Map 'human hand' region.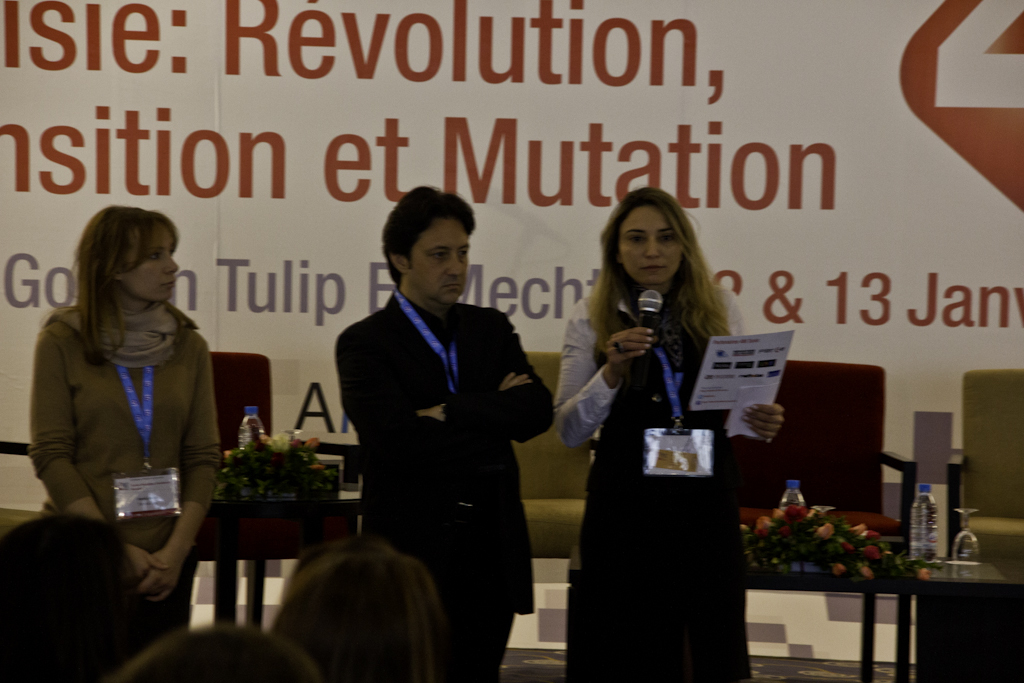
Mapped to <region>414, 405, 446, 424</region>.
